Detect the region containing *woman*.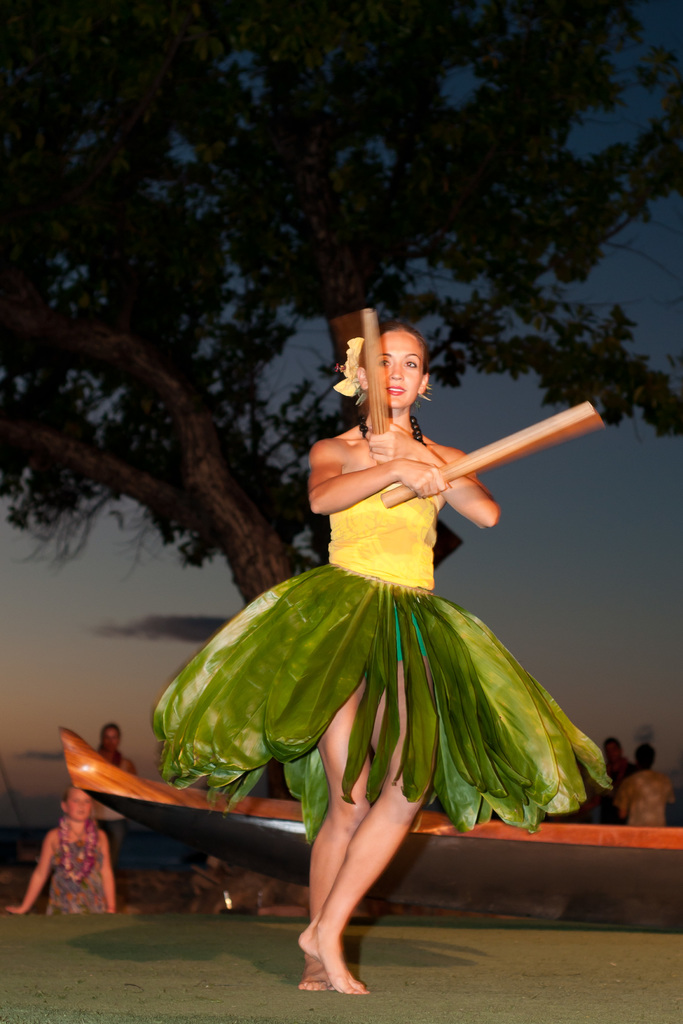
134:298:609:958.
